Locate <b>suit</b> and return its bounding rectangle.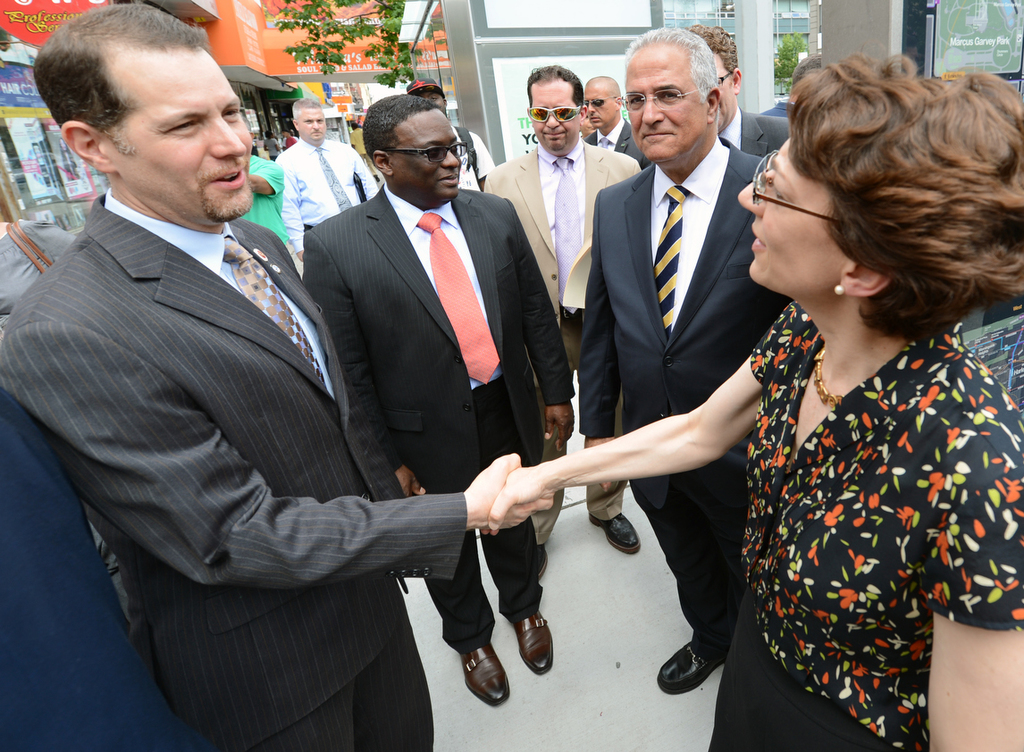
(left=718, top=105, right=794, bottom=157).
